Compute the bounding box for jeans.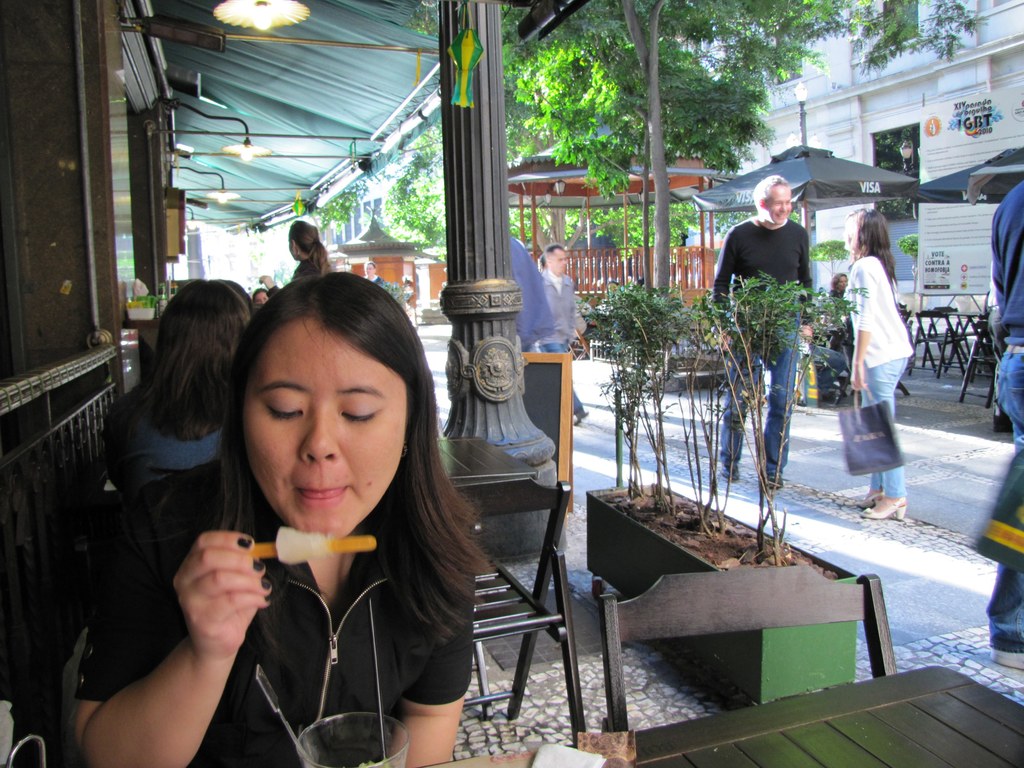
box=[719, 300, 802, 478].
